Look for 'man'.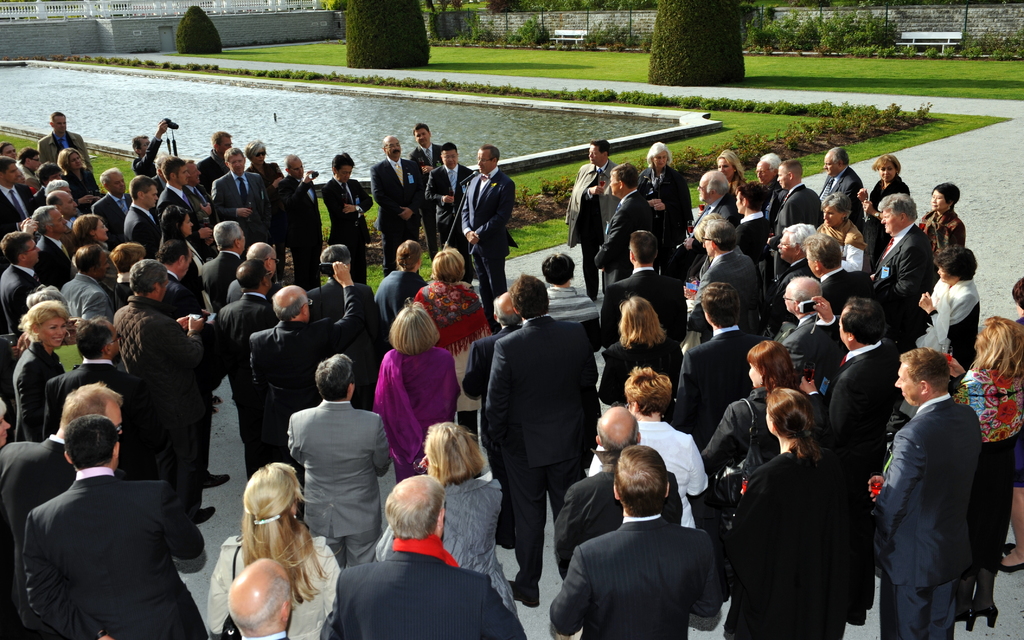
Found: select_region(241, 257, 376, 484).
